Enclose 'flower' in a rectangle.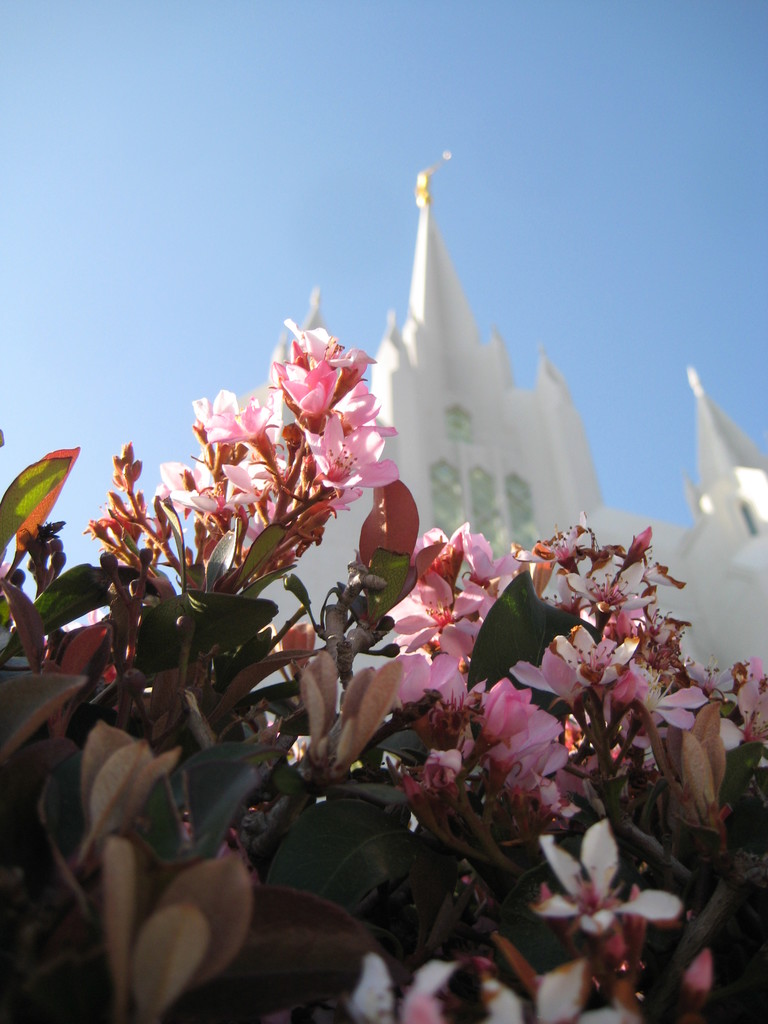
(x1=705, y1=657, x2=767, y2=760).
